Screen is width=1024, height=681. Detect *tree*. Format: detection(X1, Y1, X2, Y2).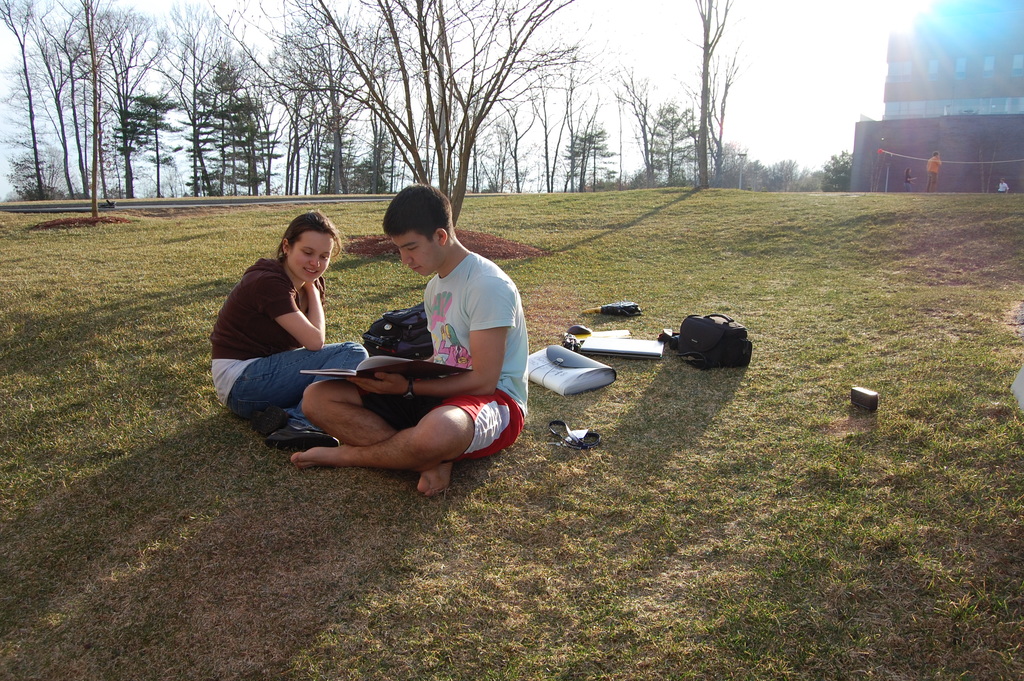
detection(725, 129, 751, 178).
